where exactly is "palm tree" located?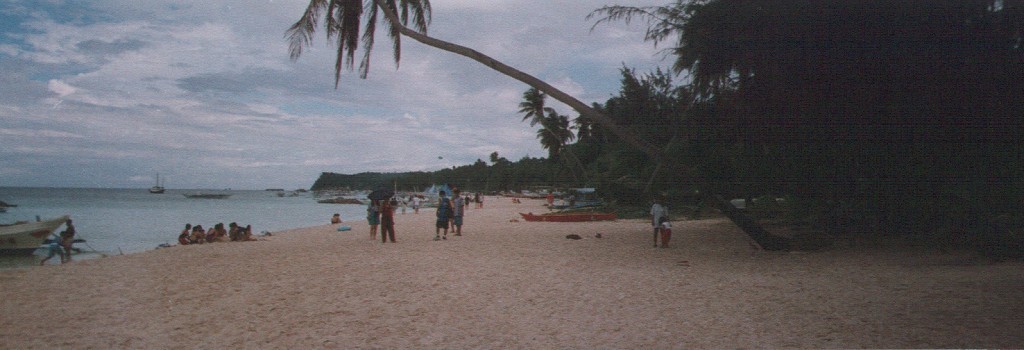
Its bounding box is (523,86,555,174).
